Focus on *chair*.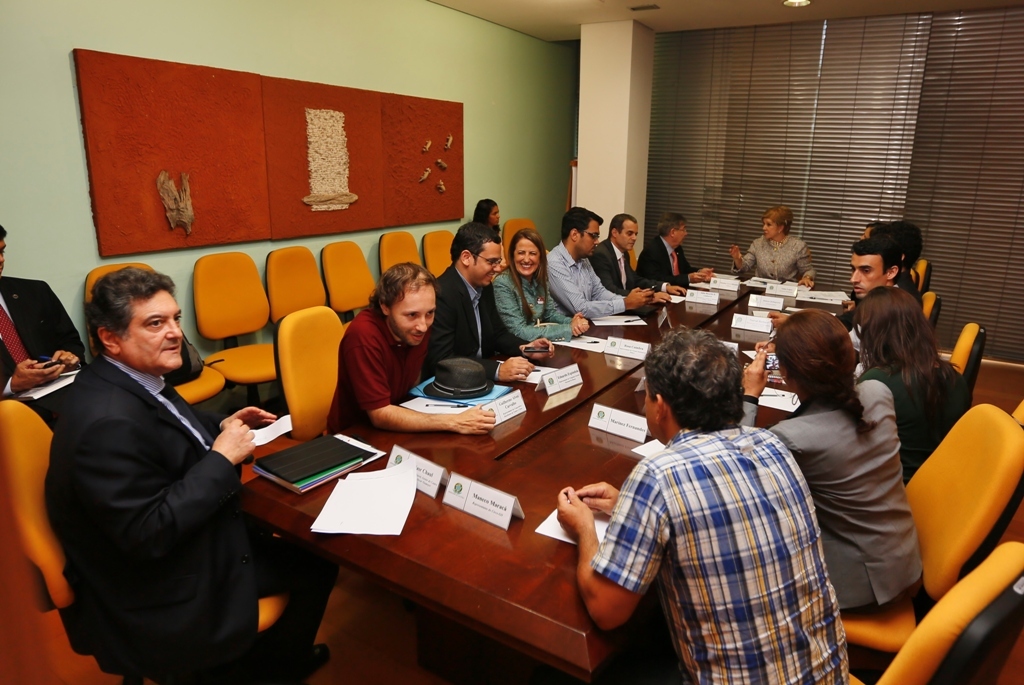
Focused at crop(325, 238, 377, 314).
